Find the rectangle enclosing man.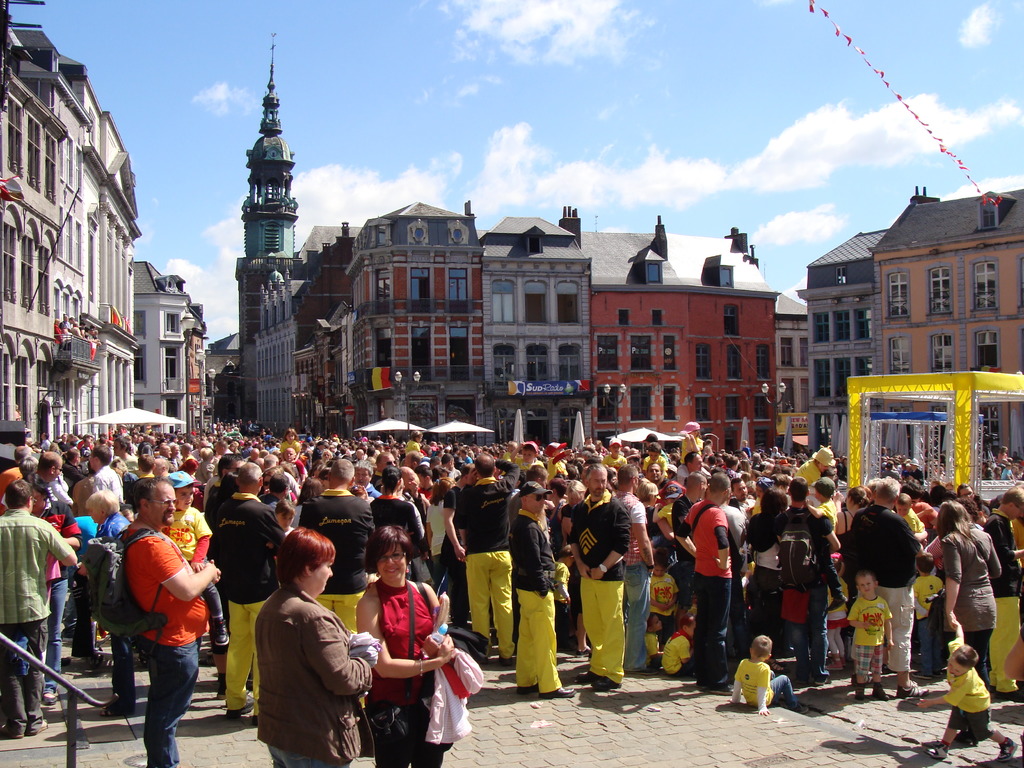
pyautogui.locateOnScreen(116, 436, 134, 465).
